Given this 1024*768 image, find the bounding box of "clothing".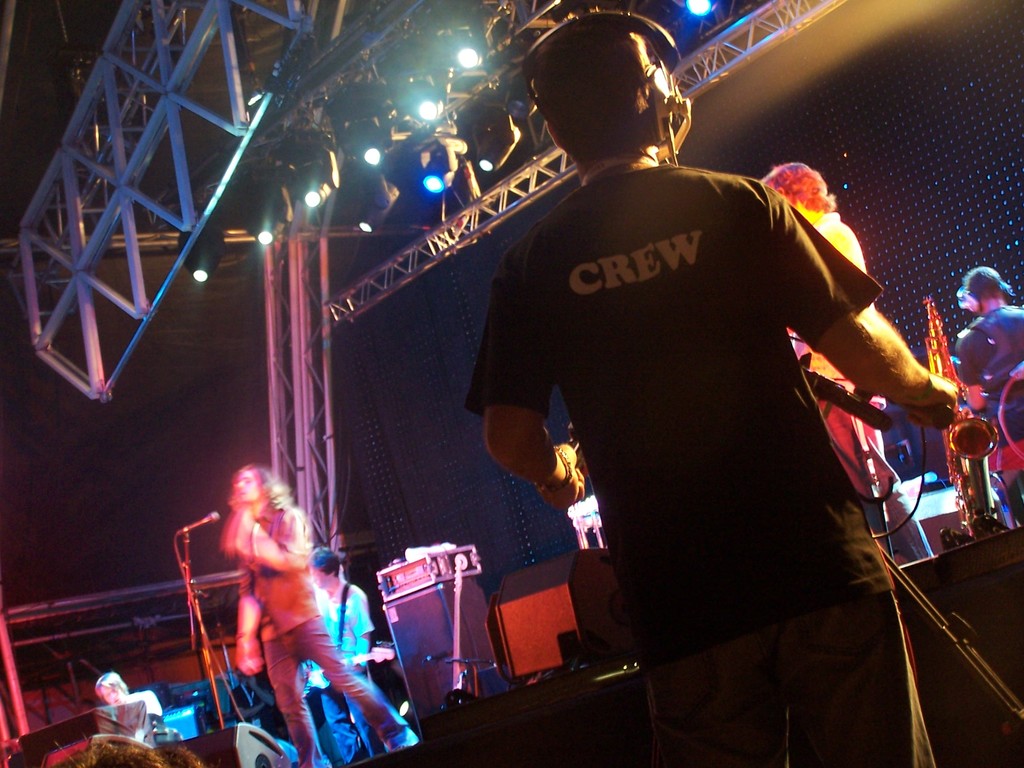
(left=239, top=495, right=416, bottom=767).
